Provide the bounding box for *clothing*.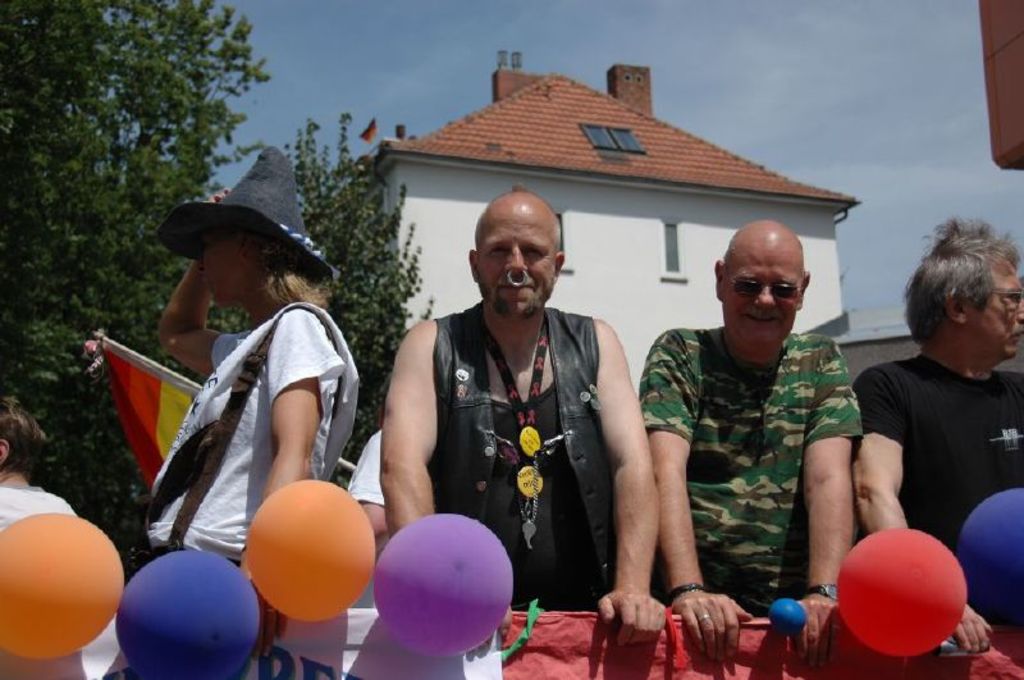
(x1=637, y1=318, x2=865, y2=622).
